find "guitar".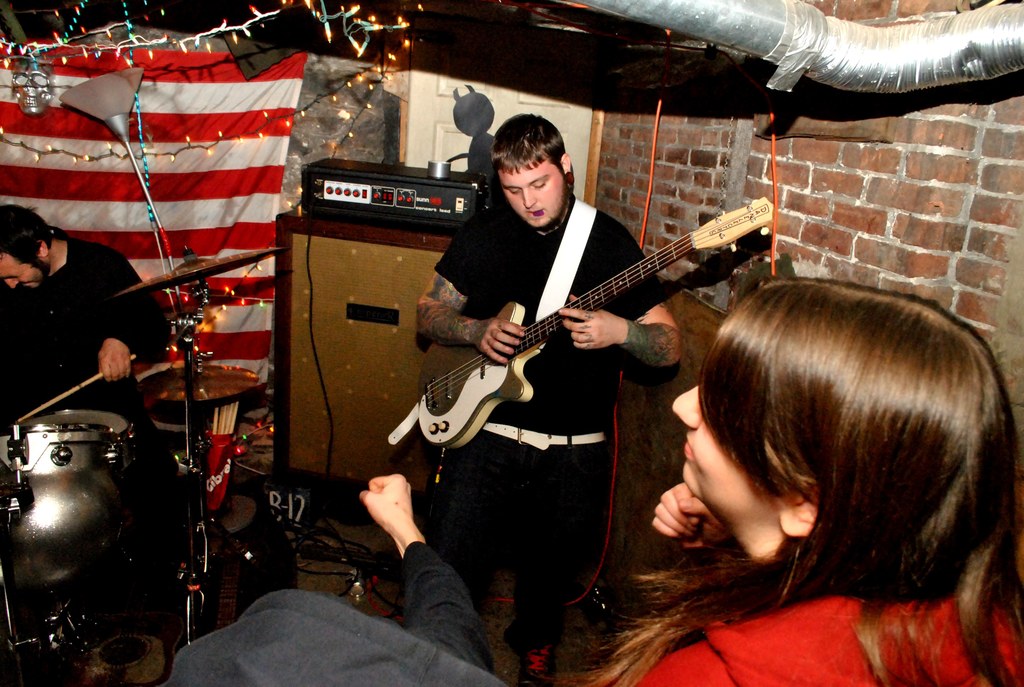
bbox=[405, 198, 758, 457].
